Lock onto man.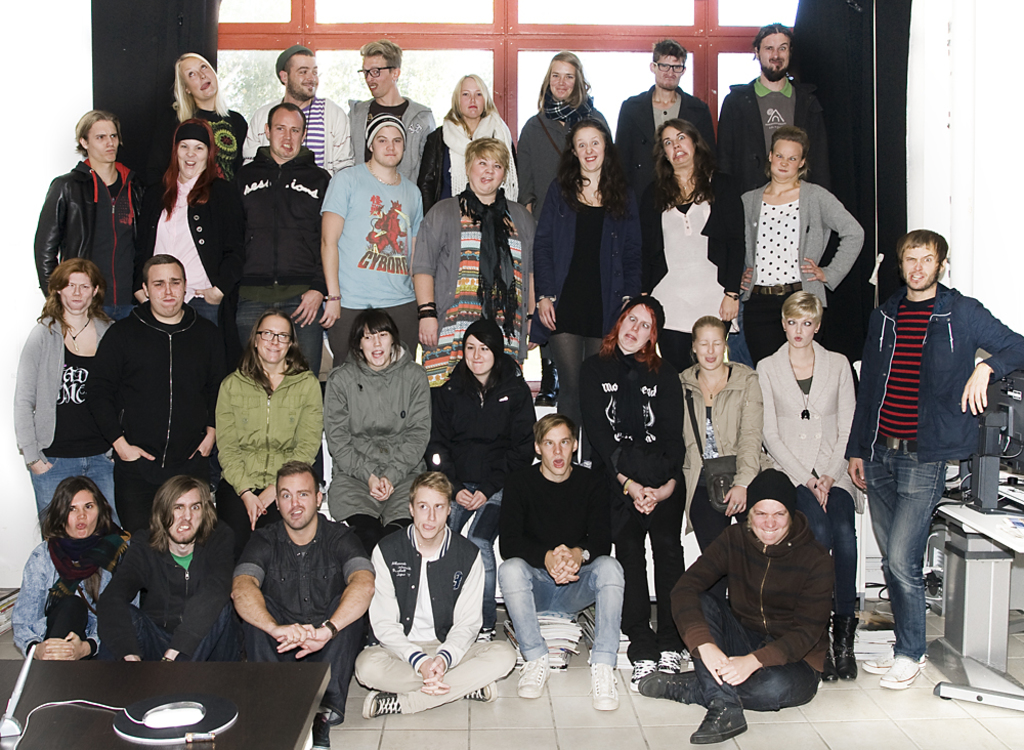
Locked: BBox(245, 46, 353, 176).
